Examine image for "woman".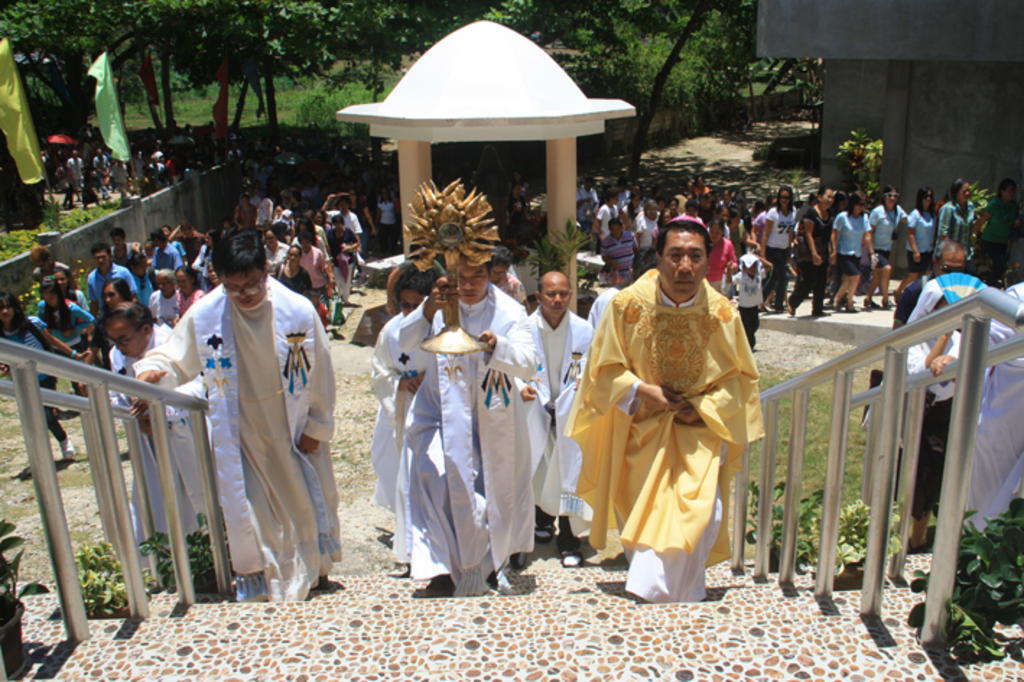
Examination result: (x1=829, y1=189, x2=880, y2=308).
